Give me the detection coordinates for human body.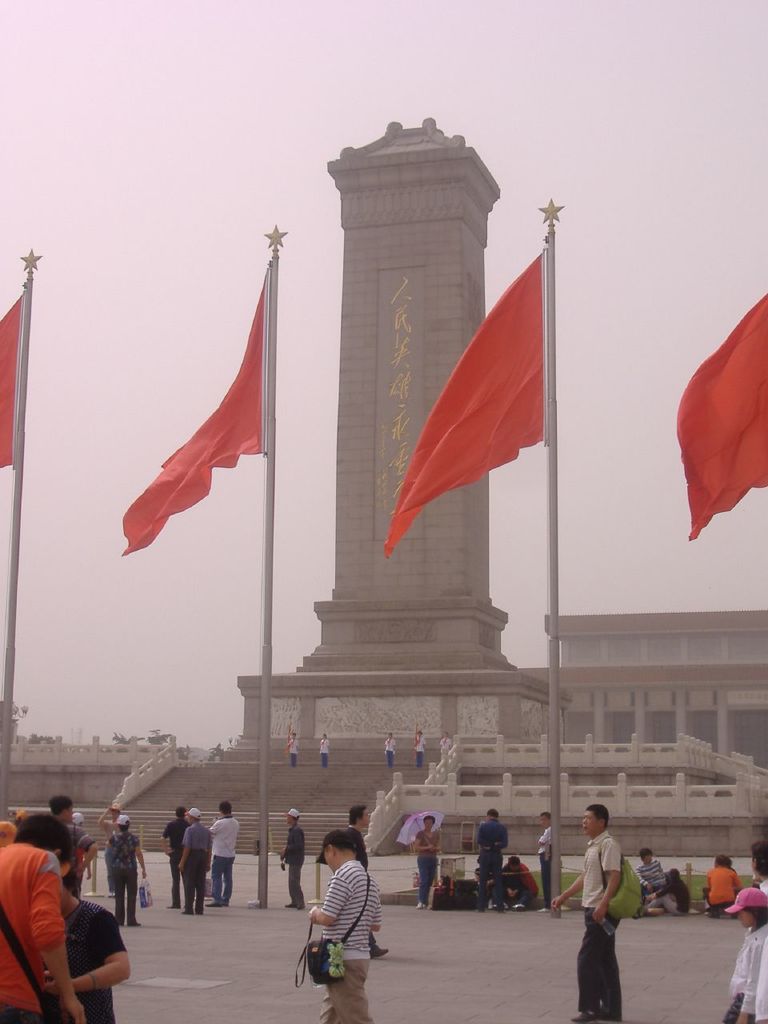
crop(477, 865, 500, 907).
